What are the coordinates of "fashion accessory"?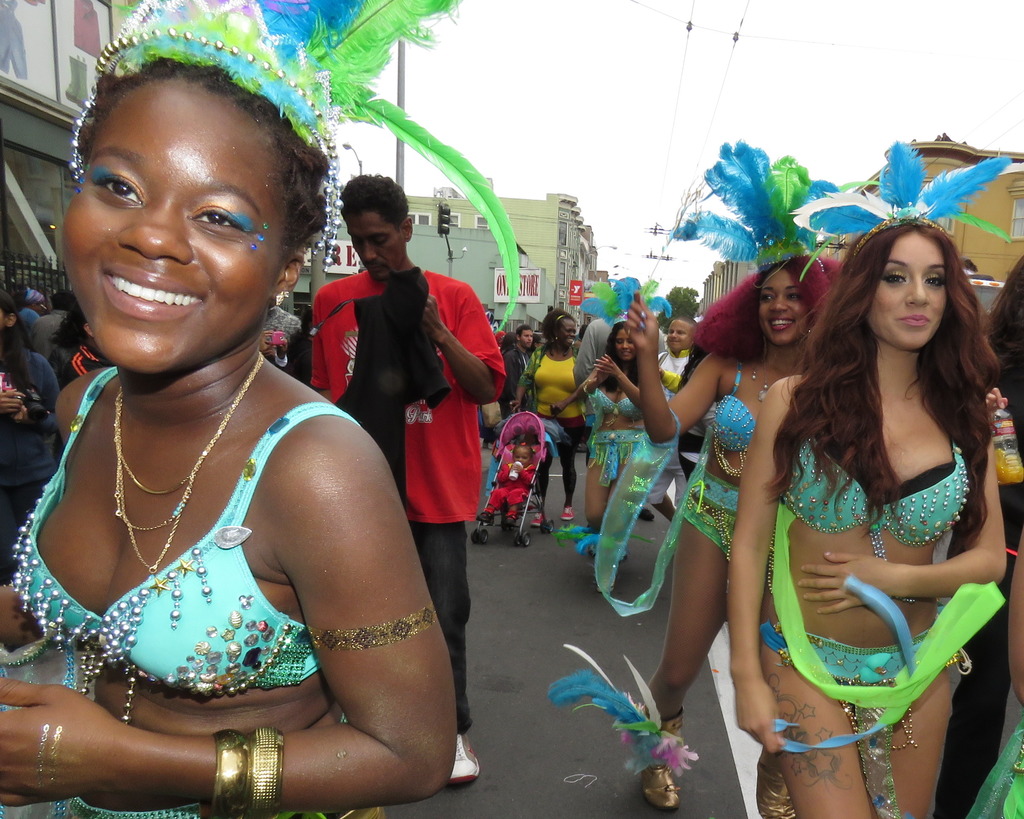
(484,507,496,515).
